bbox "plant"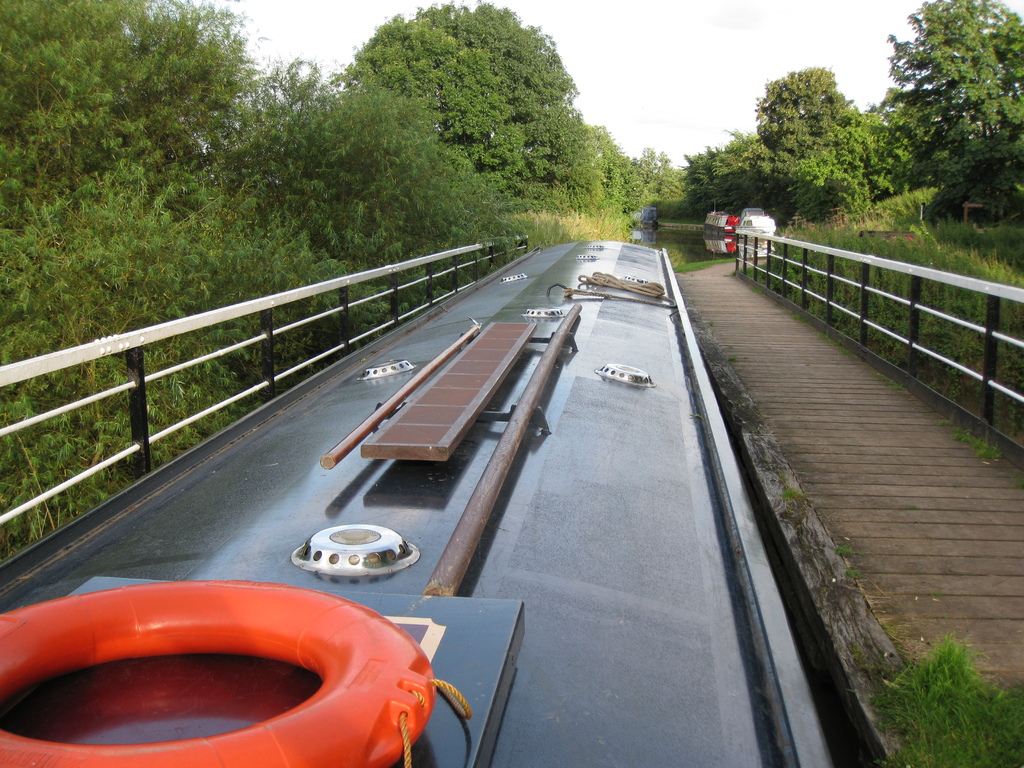
(left=785, top=480, right=813, bottom=500)
